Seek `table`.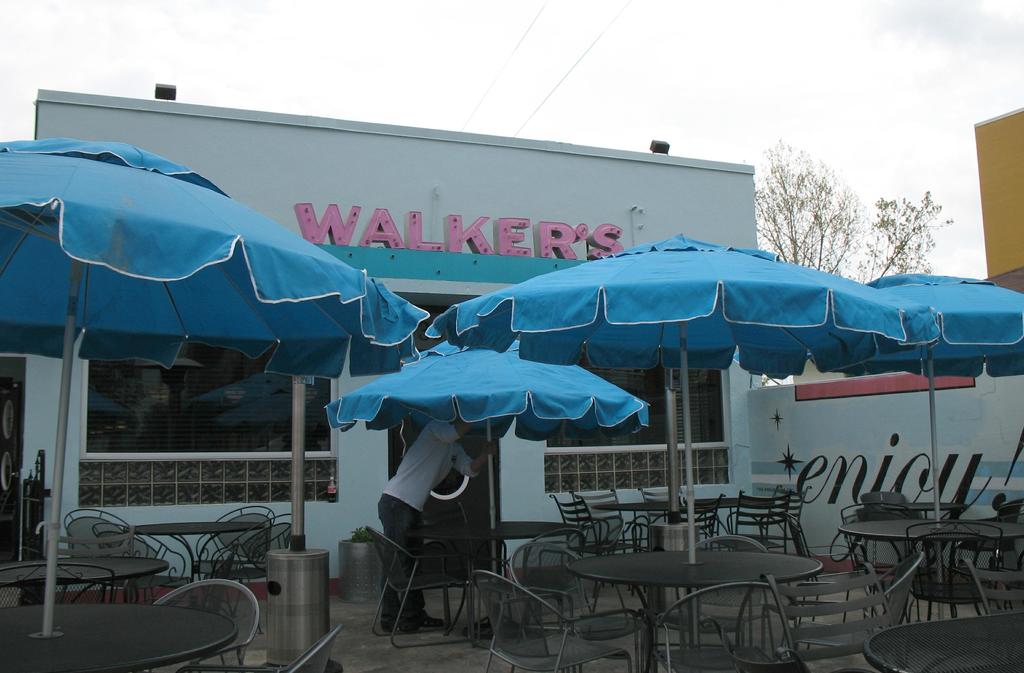
[x1=589, y1=496, x2=772, y2=526].
